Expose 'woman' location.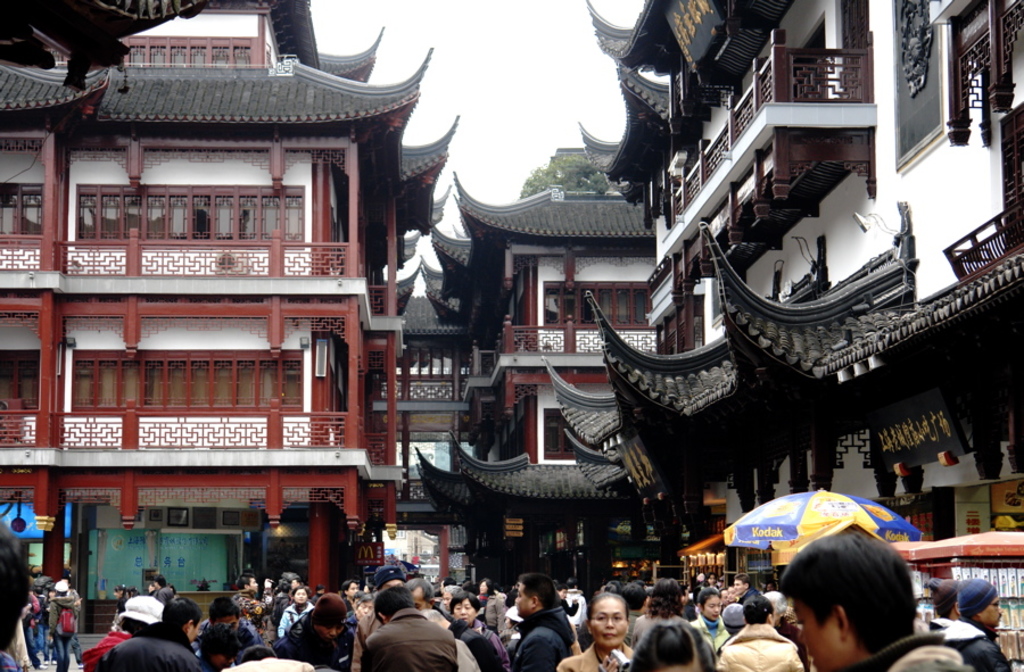
Exposed at (x1=279, y1=586, x2=313, y2=631).
